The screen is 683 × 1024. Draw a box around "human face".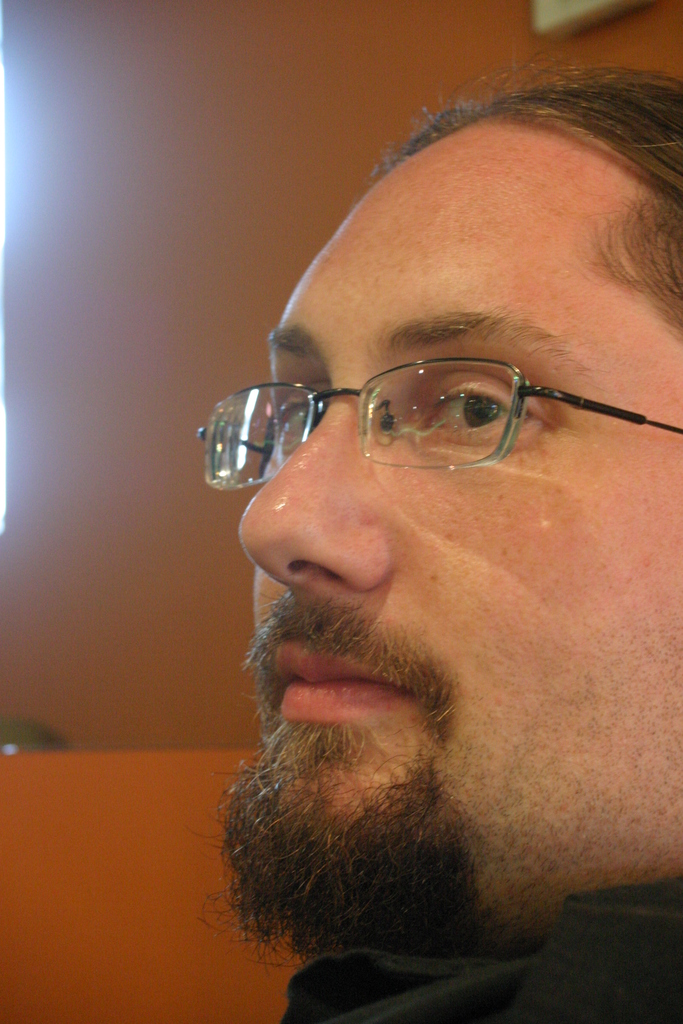
BBox(236, 154, 682, 924).
